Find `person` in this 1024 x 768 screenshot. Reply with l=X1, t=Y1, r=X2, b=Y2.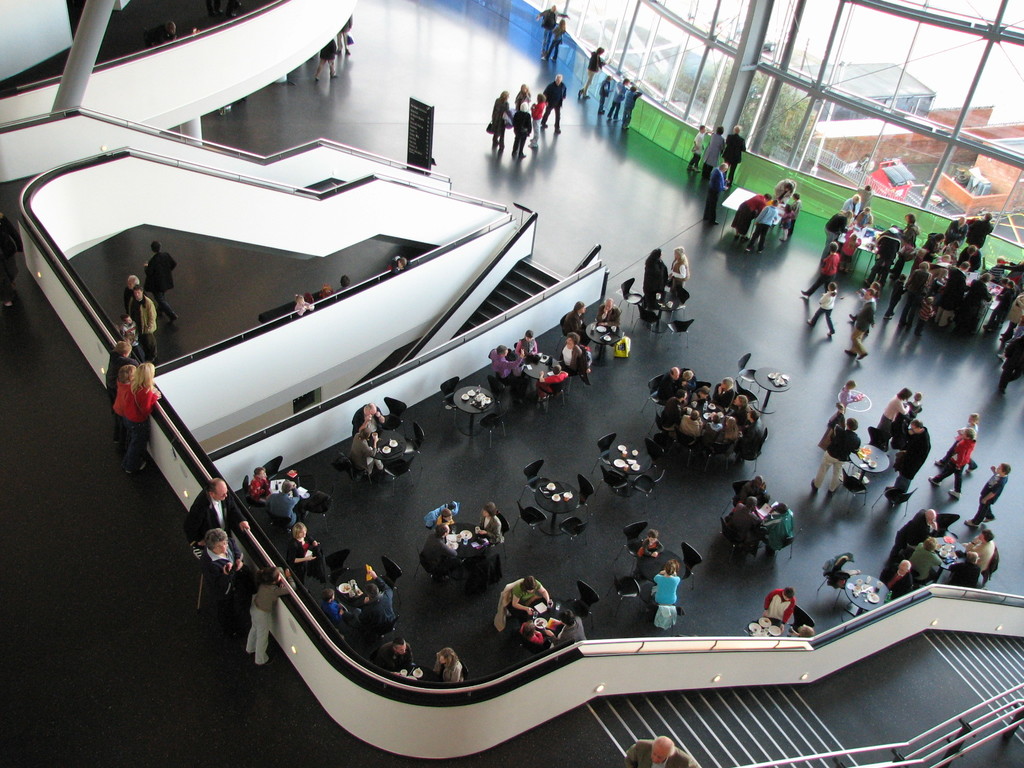
l=198, t=476, r=248, b=541.
